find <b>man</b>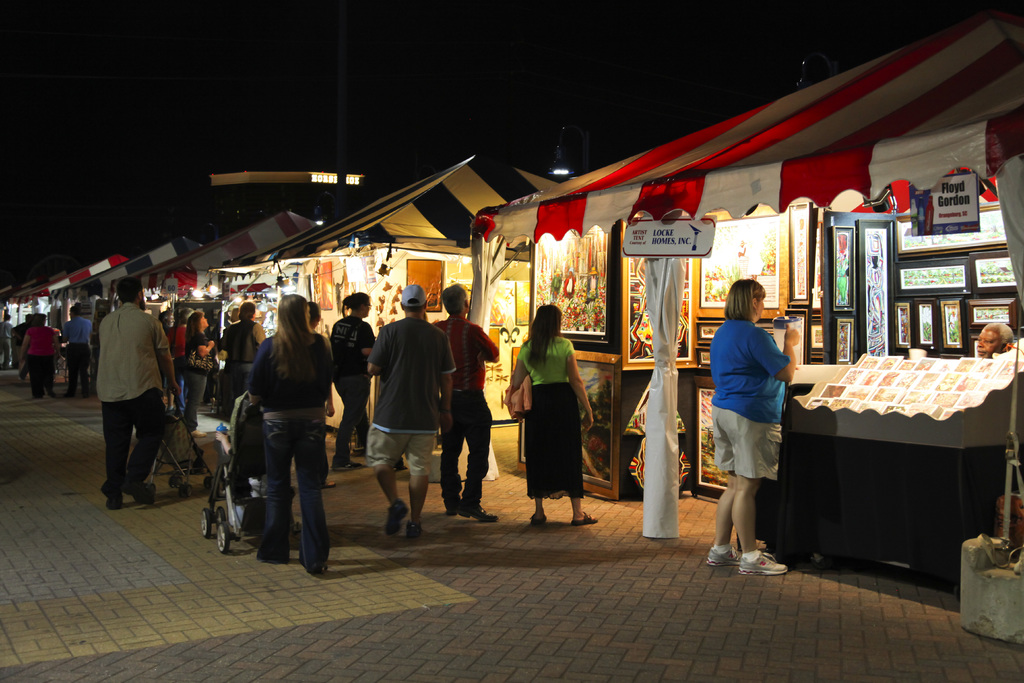
[x1=976, y1=319, x2=1018, y2=358]
